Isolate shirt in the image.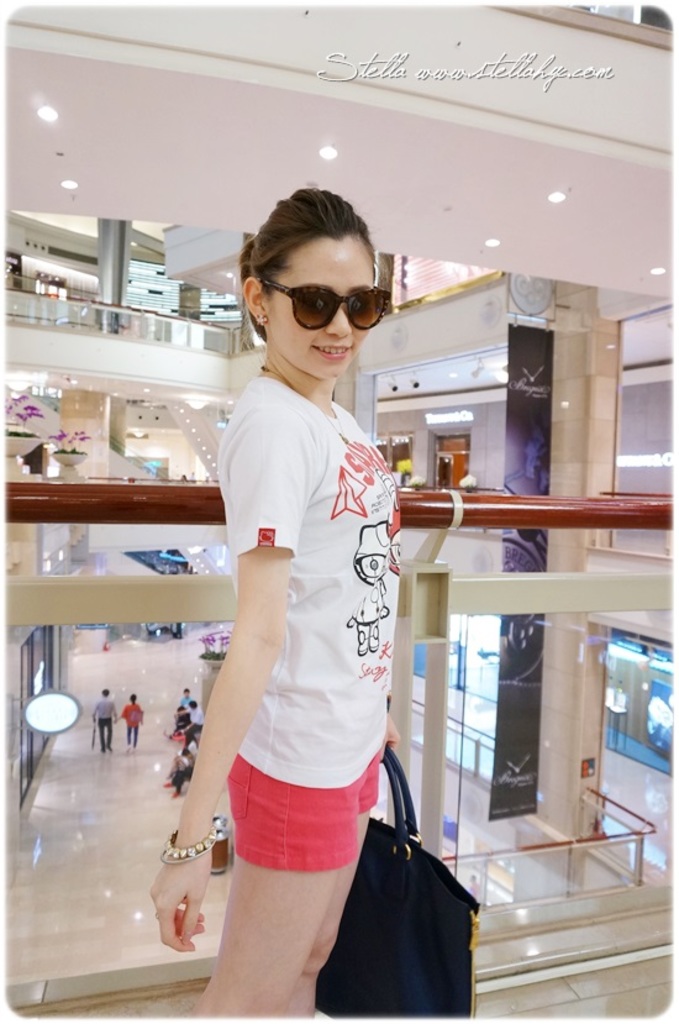
Isolated region: x1=94 y1=700 x2=117 y2=719.
